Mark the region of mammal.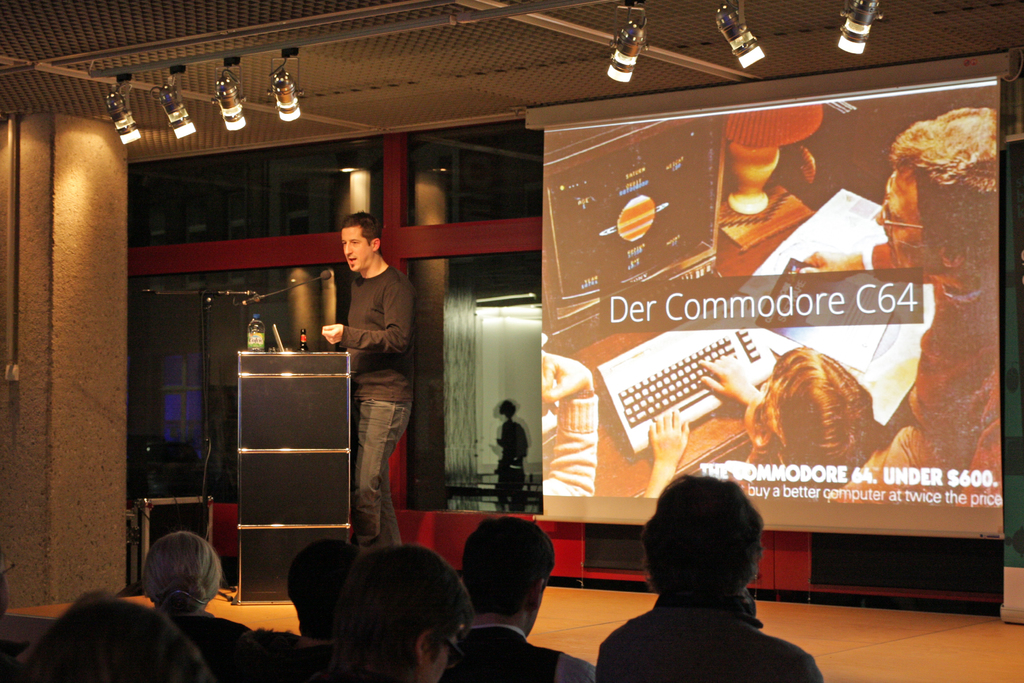
Region: <bbox>601, 478, 814, 671</bbox>.
